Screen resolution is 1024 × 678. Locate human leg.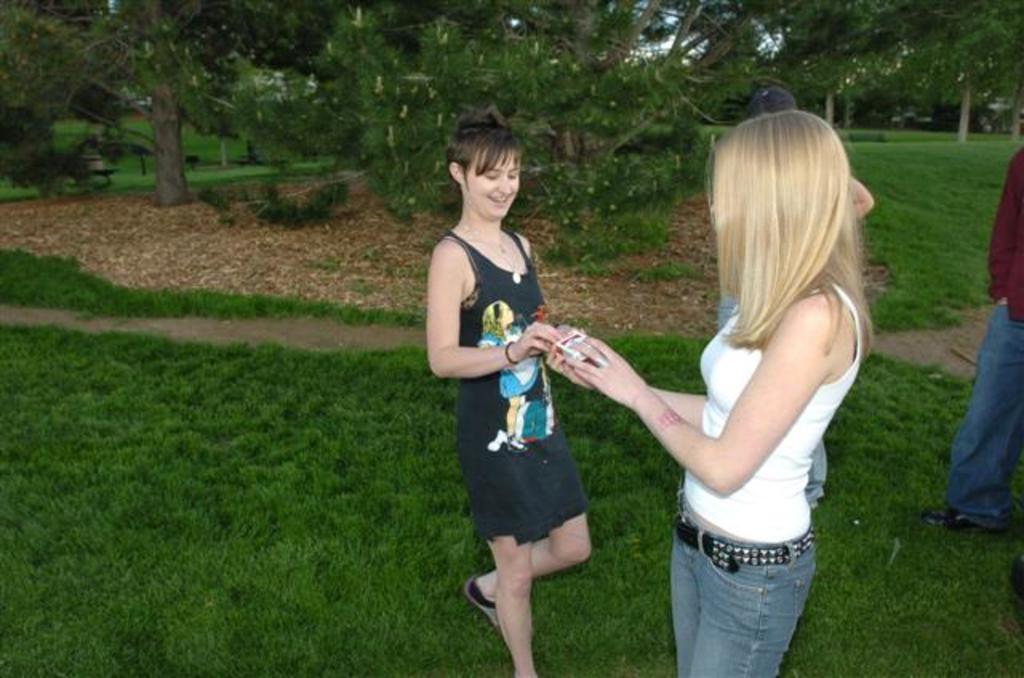
l=806, t=440, r=827, b=510.
